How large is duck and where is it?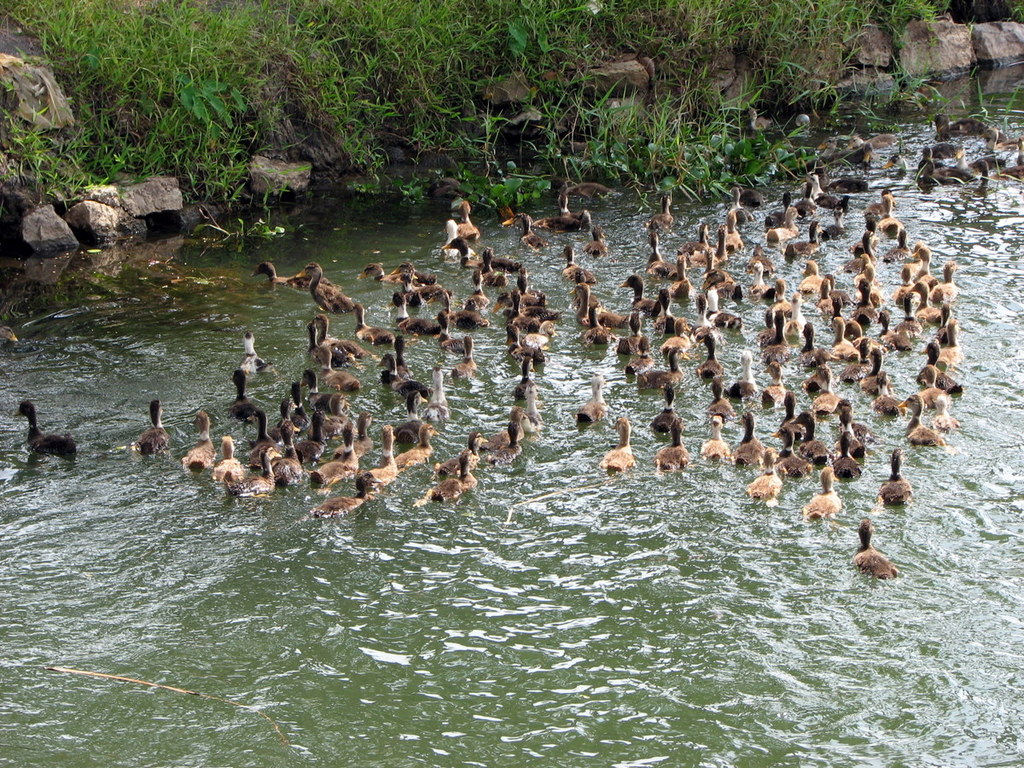
Bounding box: Rect(509, 289, 555, 328).
